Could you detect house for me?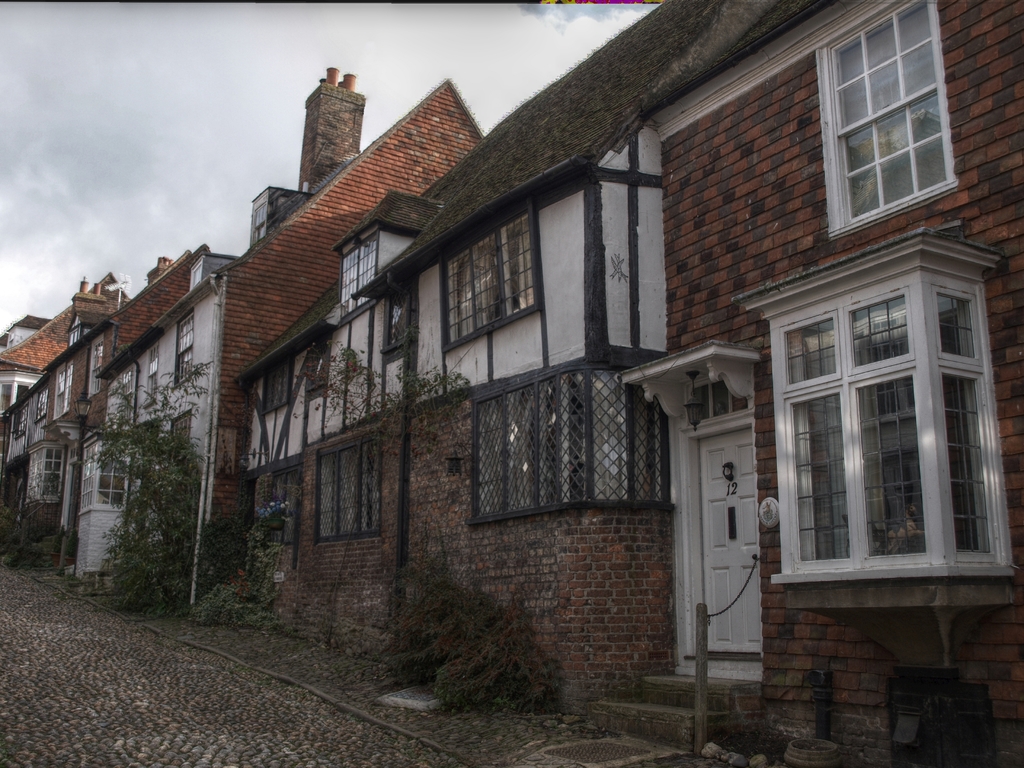
Detection result: {"left": 0, "top": 248, "right": 239, "bottom": 561}.
